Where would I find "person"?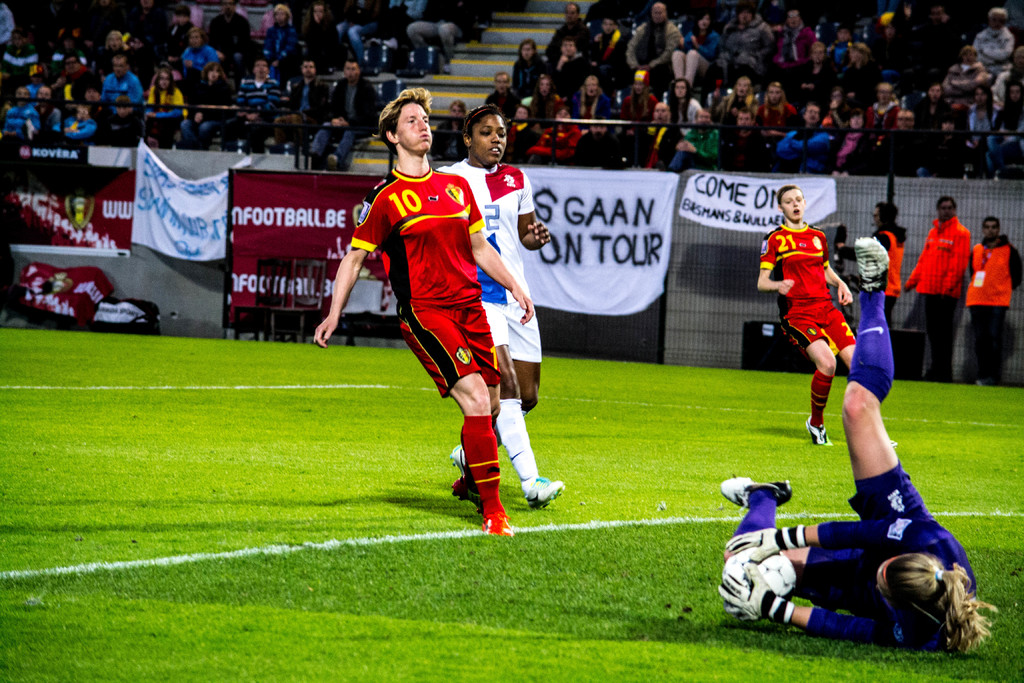
At pyautogui.locateOnScreen(867, 81, 890, 107).
